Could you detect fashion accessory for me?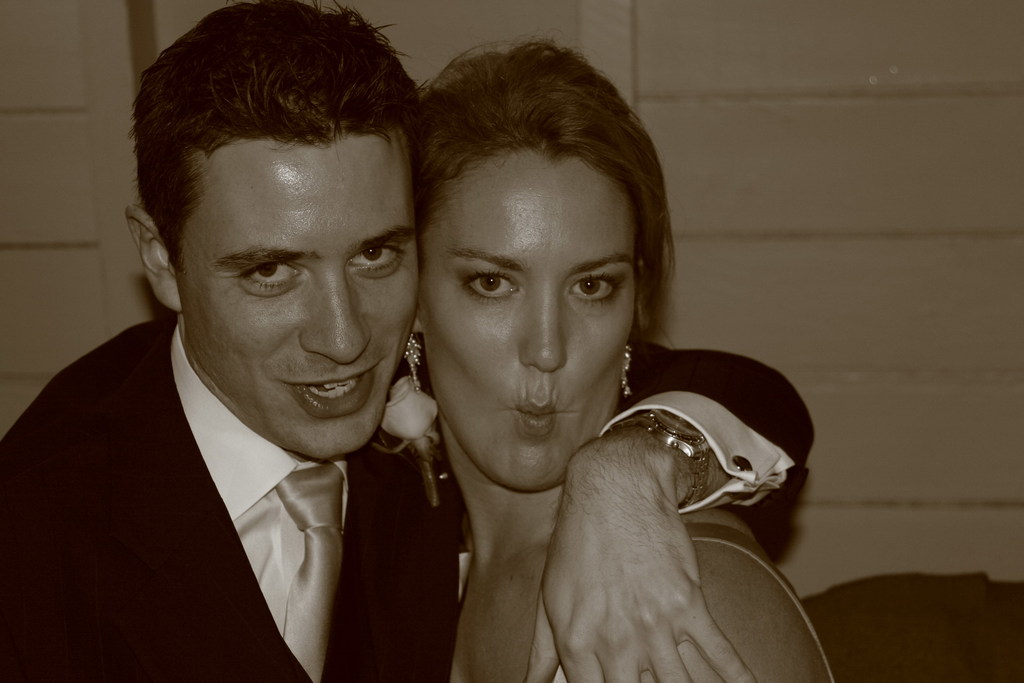
Detection result: (x1=602, y1=405, x2=715, y2=506).
